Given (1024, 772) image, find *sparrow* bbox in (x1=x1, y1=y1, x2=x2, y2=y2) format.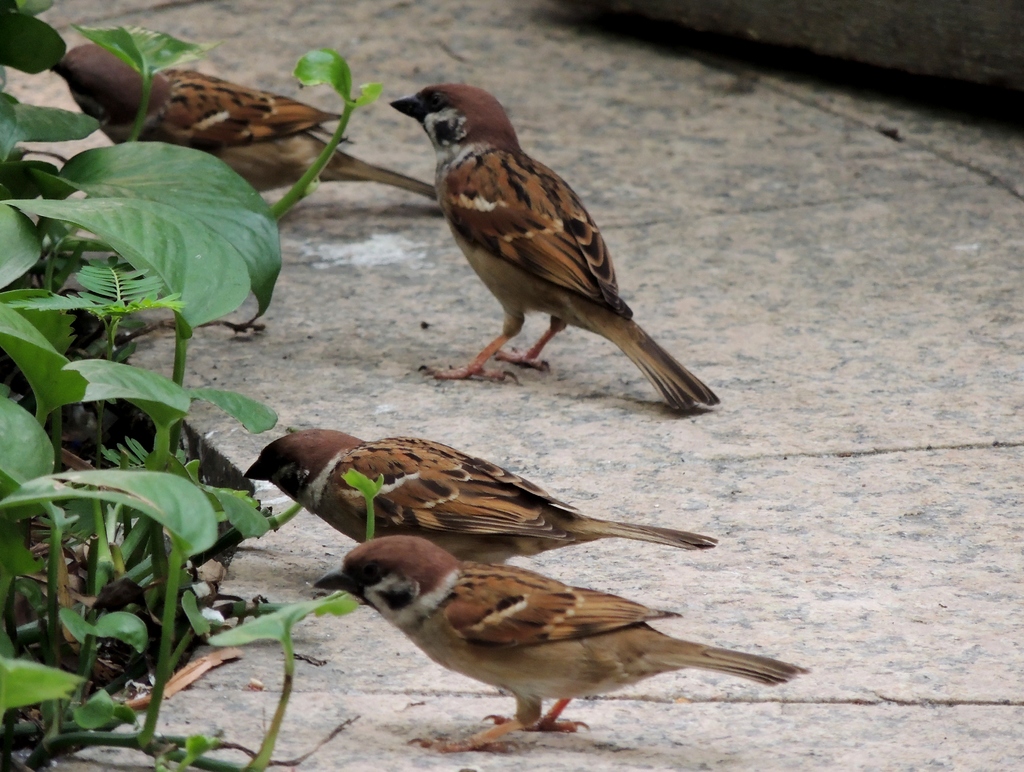
(x1=381, y1=78, x2=721, y2=423).
